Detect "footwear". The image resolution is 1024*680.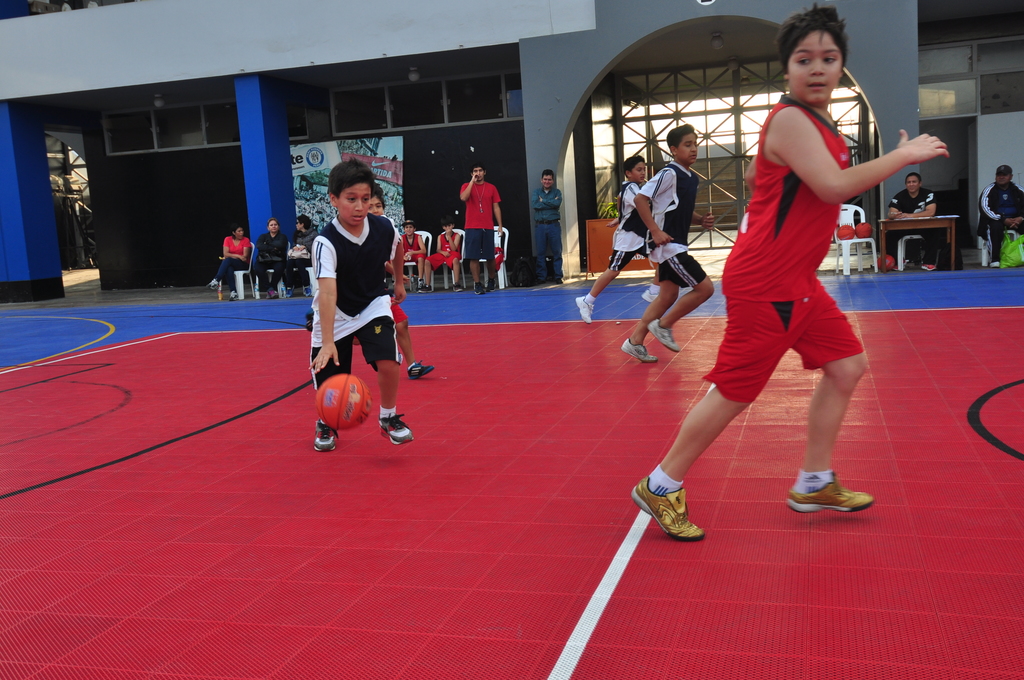
[left=555, top=277, right=563, bottom=285].
